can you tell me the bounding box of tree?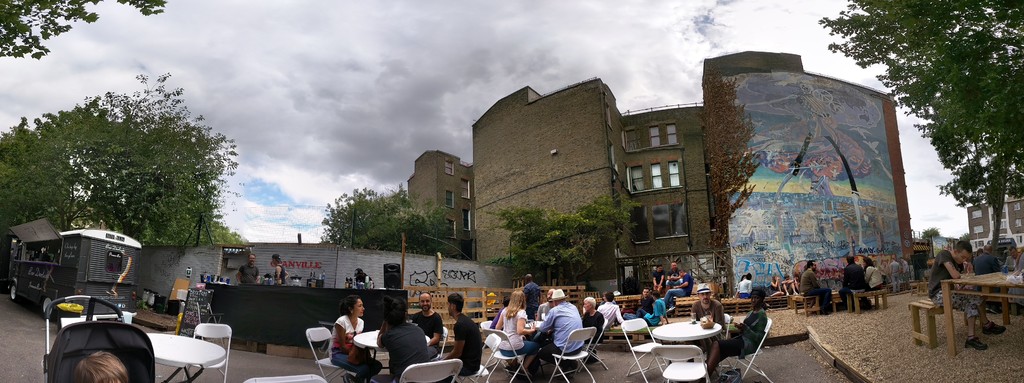
bbox=(317, 187, 458, 260).
